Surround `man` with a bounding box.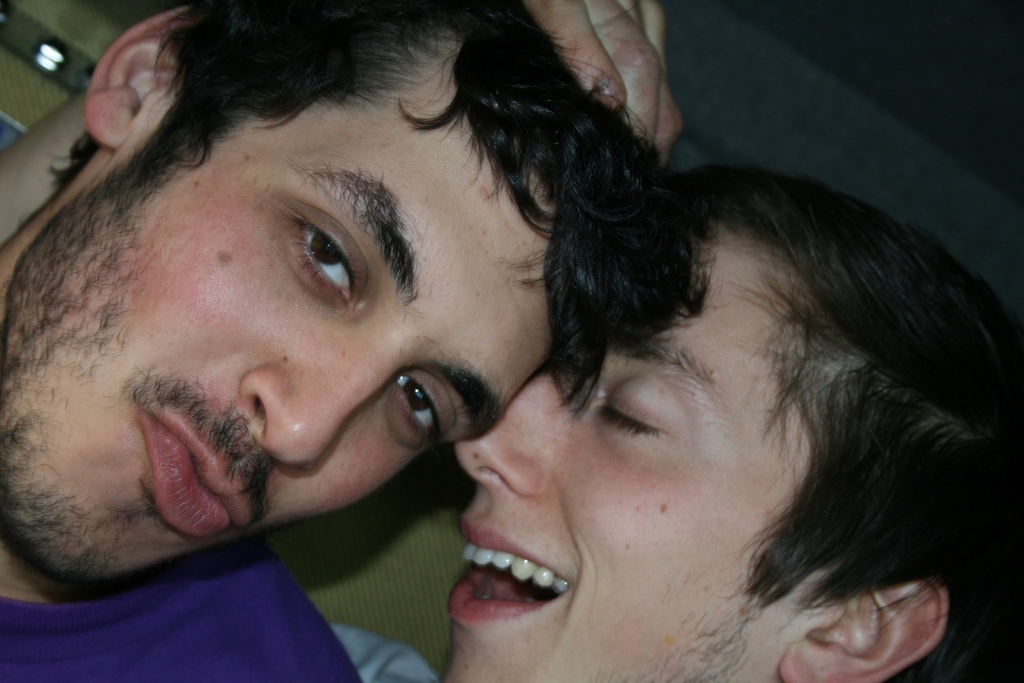
<box>326,0,1023,682</box>.
